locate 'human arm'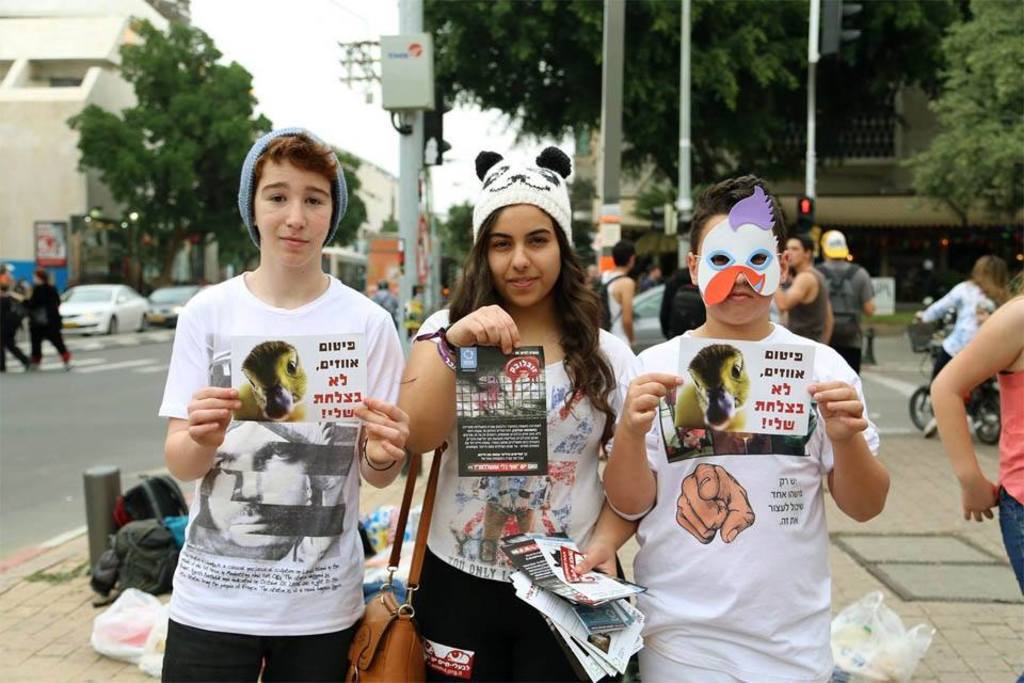
x1=350, y1=302, x2=411, y2=491
